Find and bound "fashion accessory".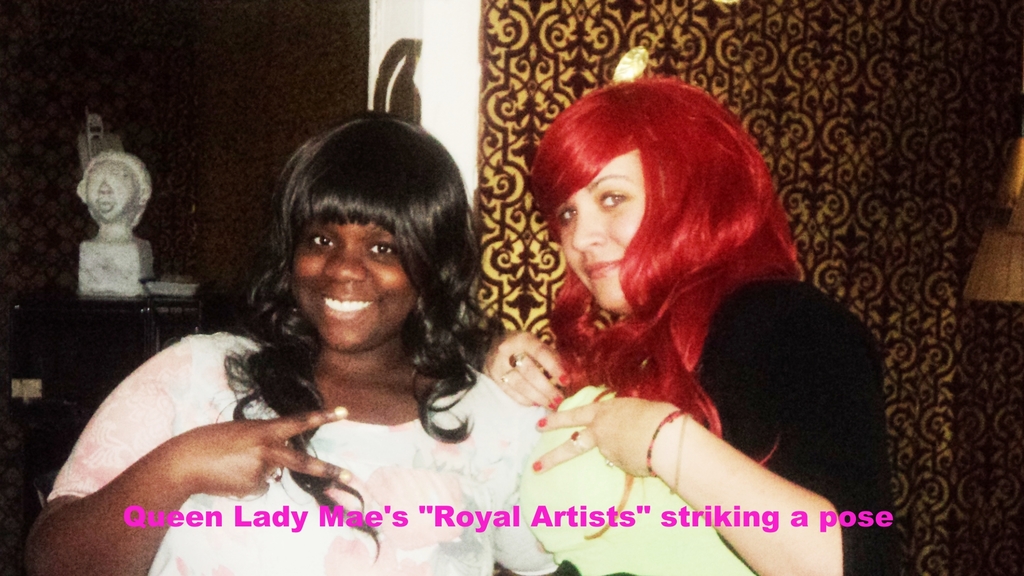
Bound: BBox(499, 366, 520, 383).
